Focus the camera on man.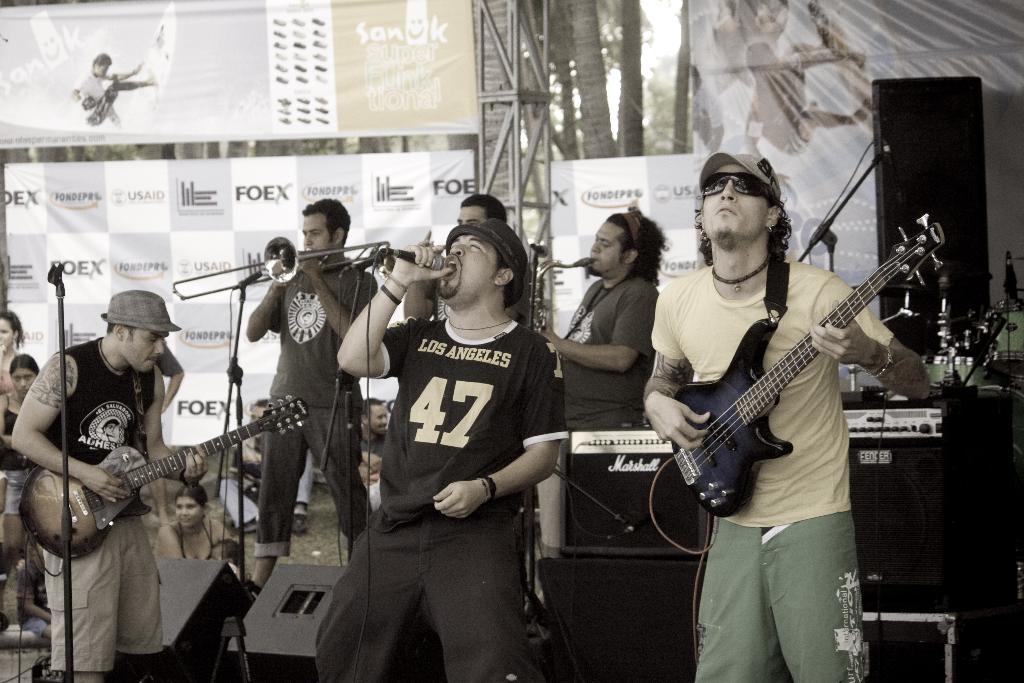
Focus region: x1=642 y1=147 x2=934 y2=682.
